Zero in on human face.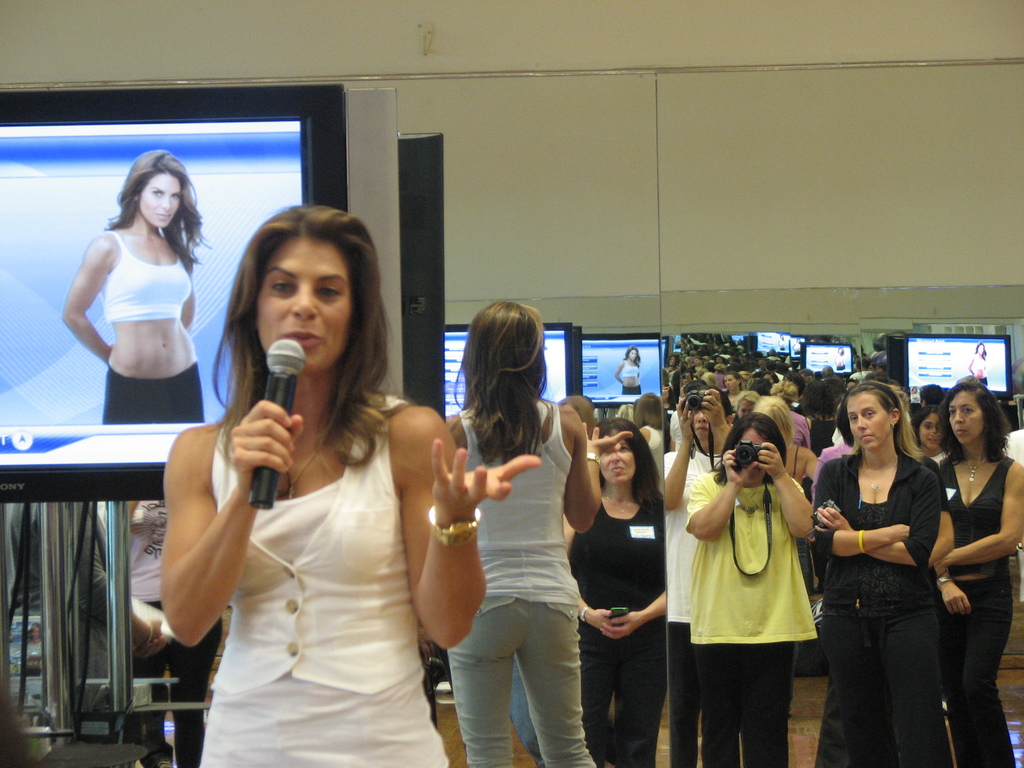
Zeroed in: select_region(948, 387, 985, 444).
